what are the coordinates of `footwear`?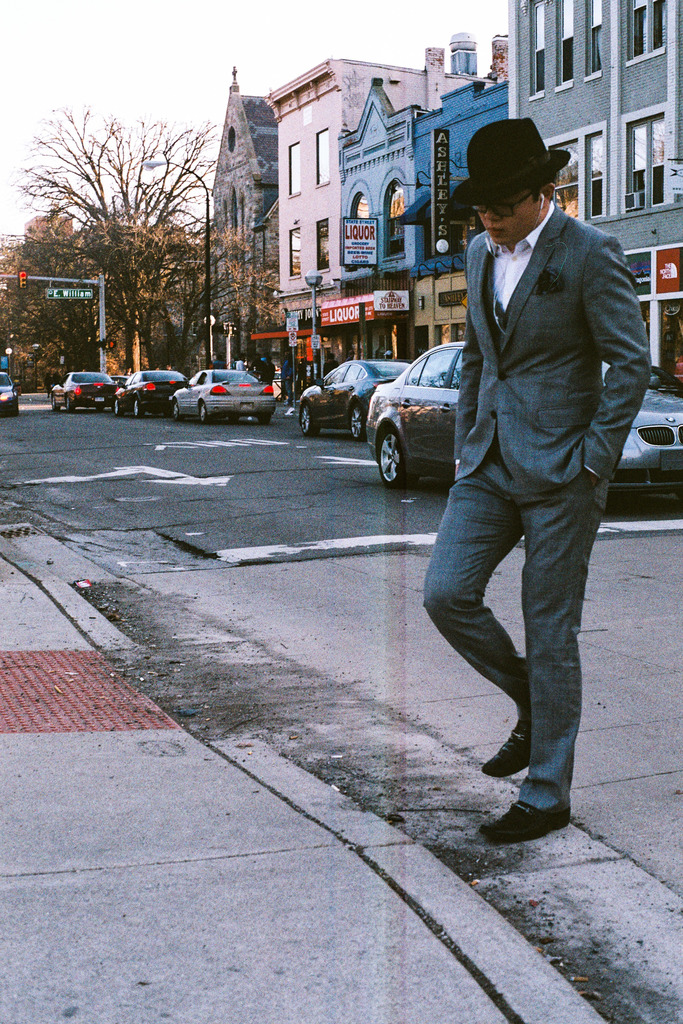
x1=475 y1=796 x2=564 y2=848.
